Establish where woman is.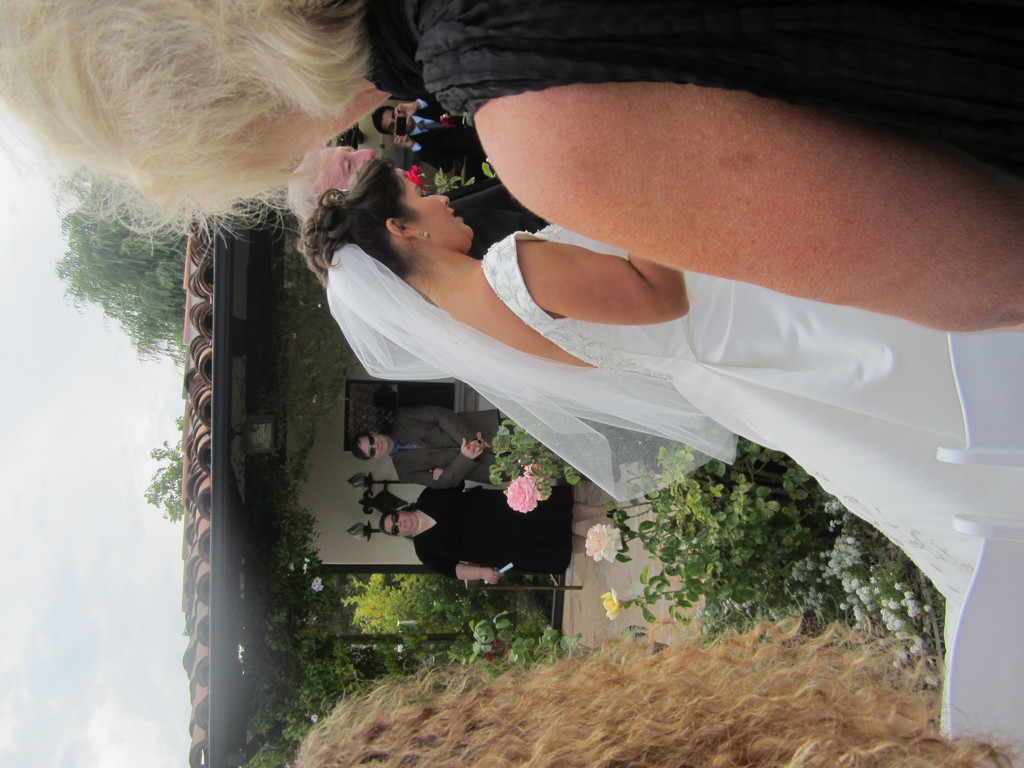
Established at select_region(293, 155, 1023, 608).
